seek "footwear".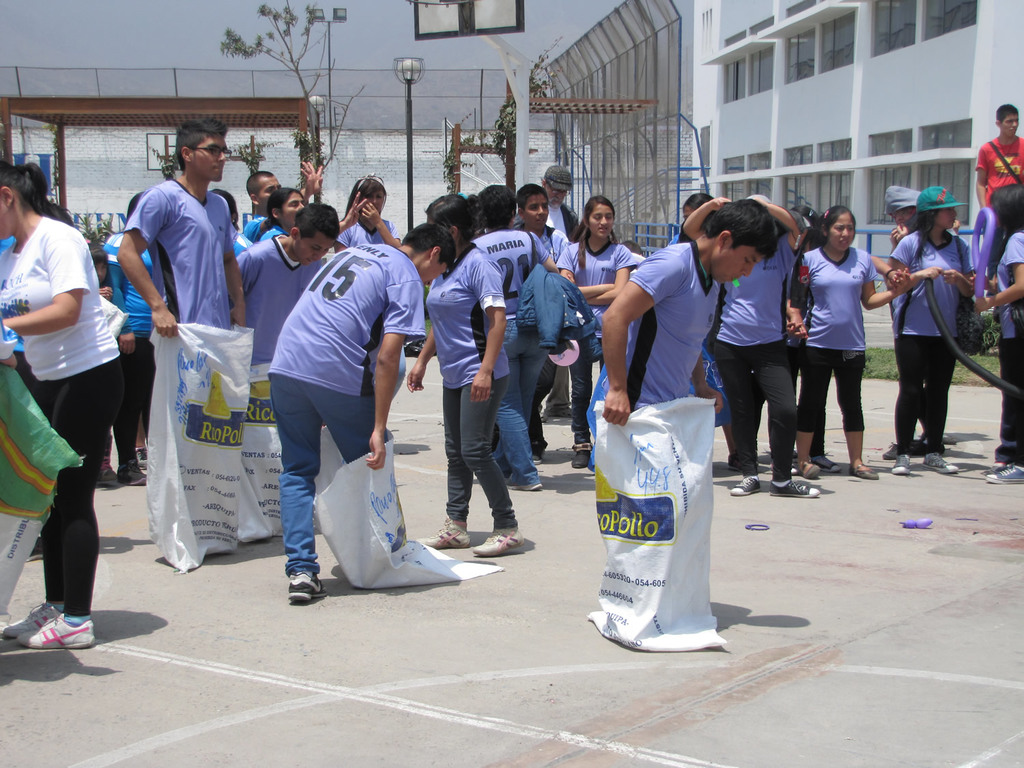
[570, 451, 590, 472].
